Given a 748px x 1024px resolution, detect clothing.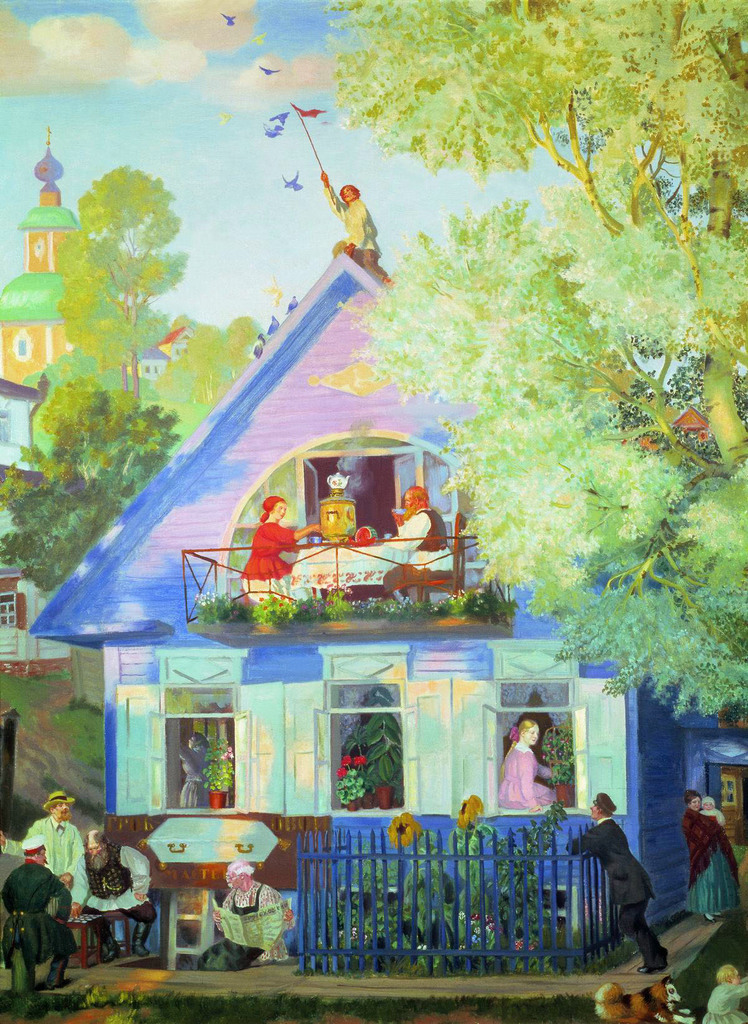
[left=554, top=811, right=675, bottom=981].
